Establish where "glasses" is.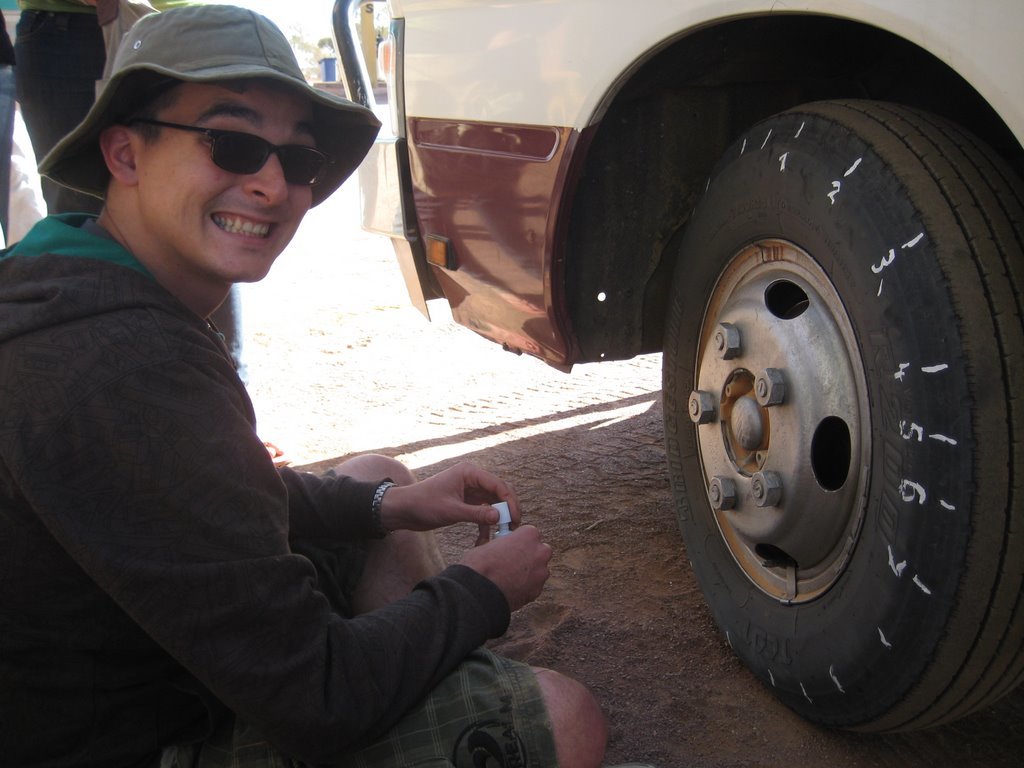
Established at 167, 116, 320, 175.
